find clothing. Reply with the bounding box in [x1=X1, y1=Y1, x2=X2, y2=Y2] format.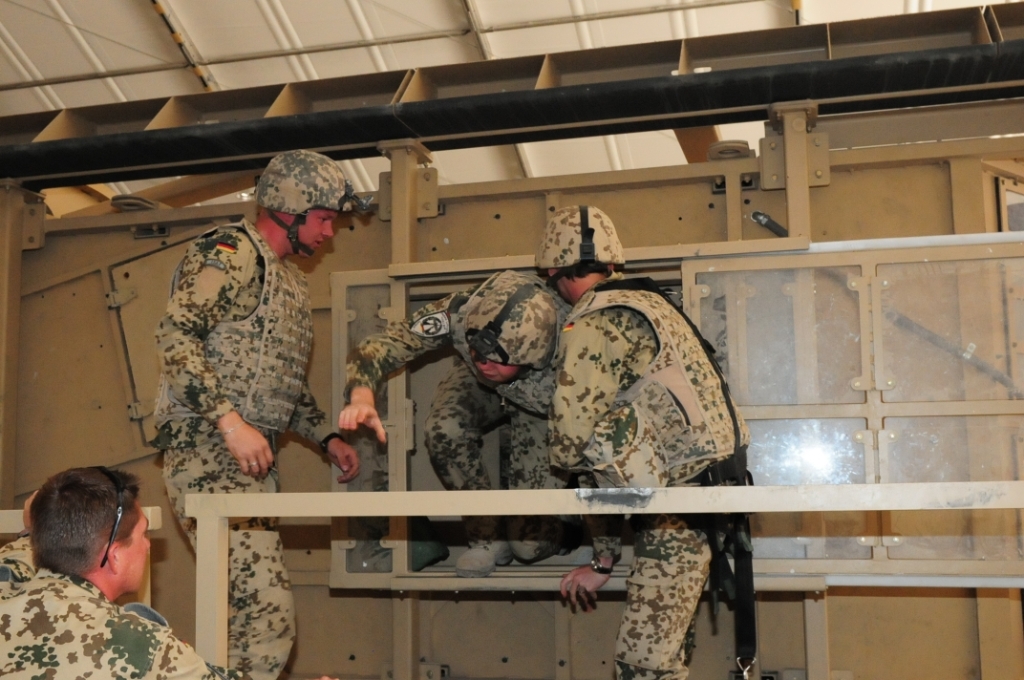
[x1=0, y1=532, x2=227, y2=679].
